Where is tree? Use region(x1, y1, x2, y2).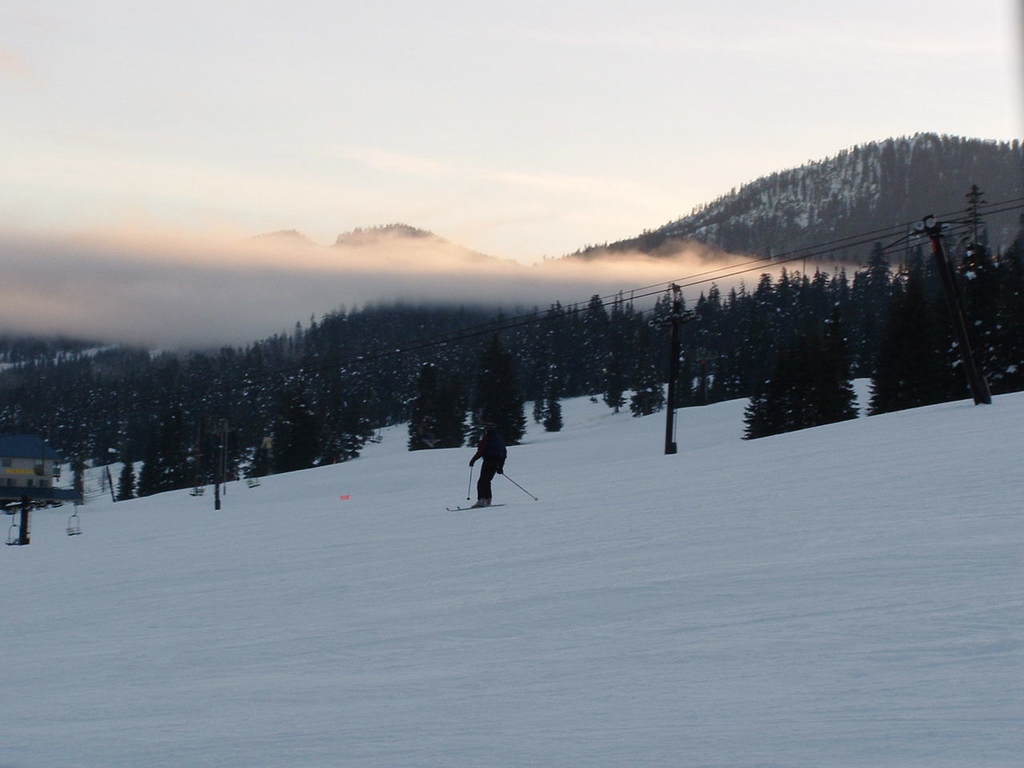
region(741, 290, 858, 439).
